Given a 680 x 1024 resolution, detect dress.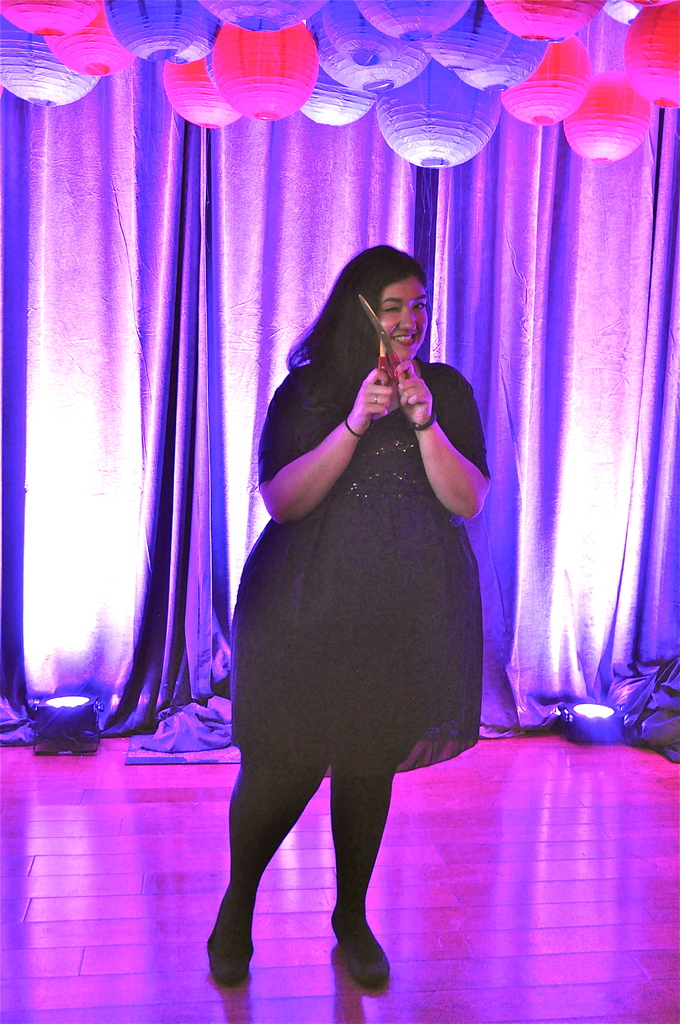
<bbox>231, 361, 490, 777</bbox>.
